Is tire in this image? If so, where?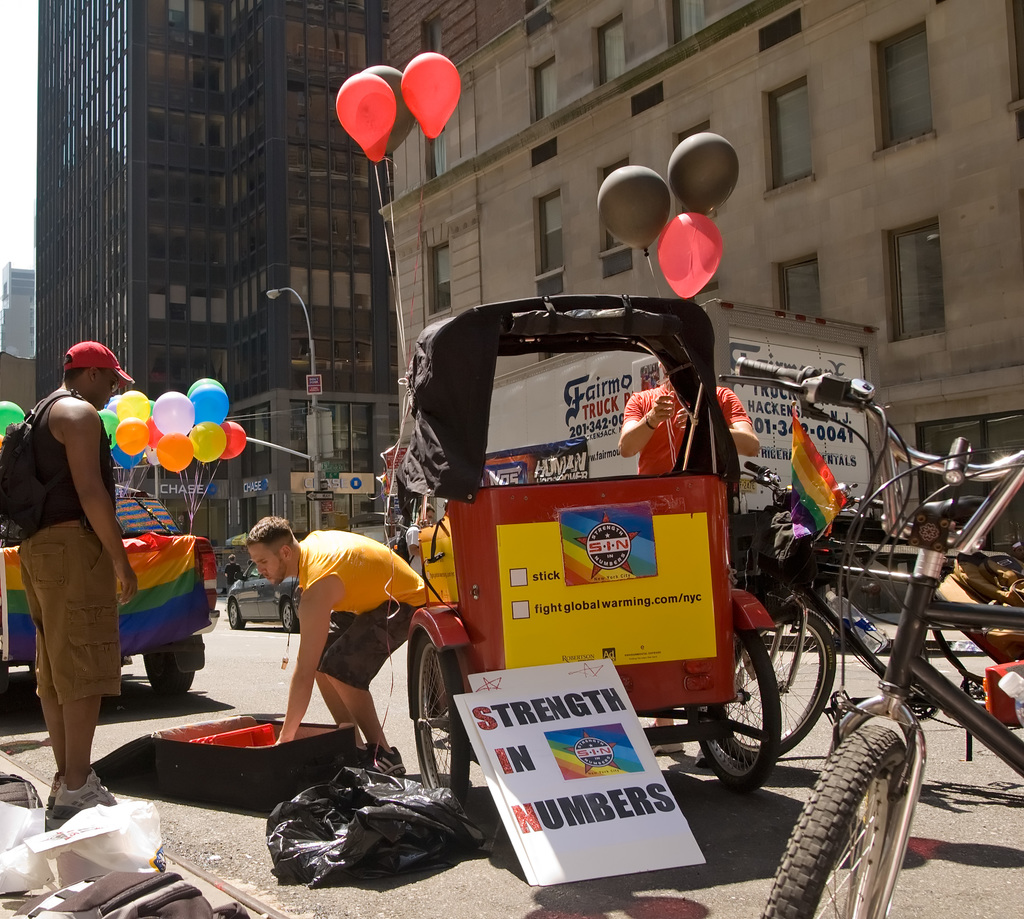
Yes, at bbox=(710, 597, 838, 764).
